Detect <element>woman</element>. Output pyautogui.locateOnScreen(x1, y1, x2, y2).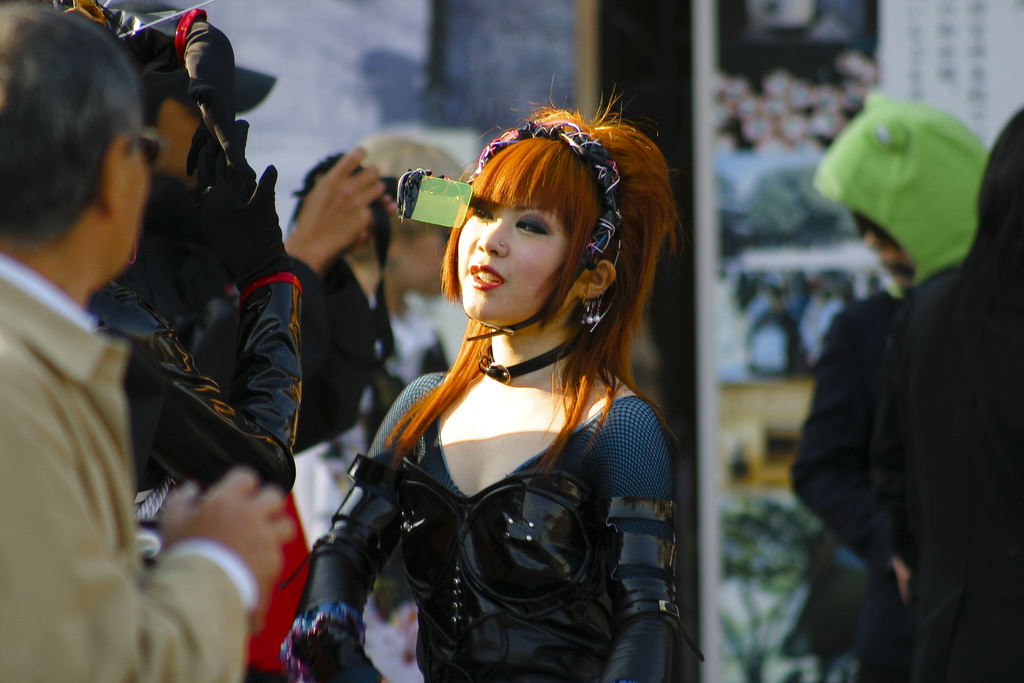
pyautogui.locateOnScreen(289, 102, 725, 674).
